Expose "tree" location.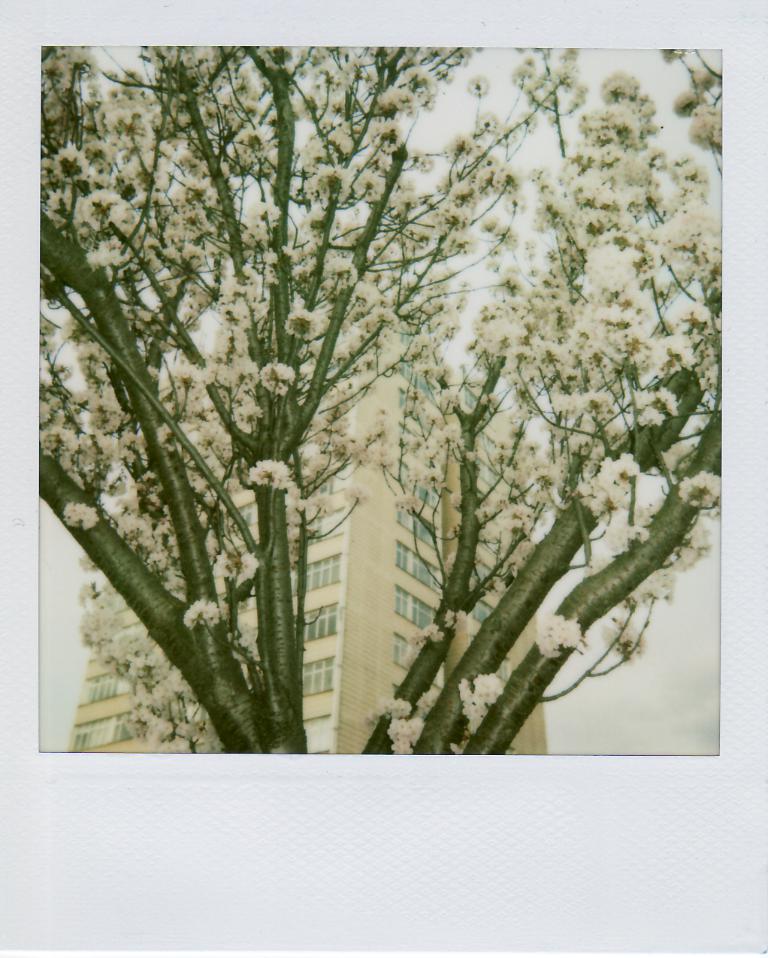
Exposed at (15,0,745,769).
